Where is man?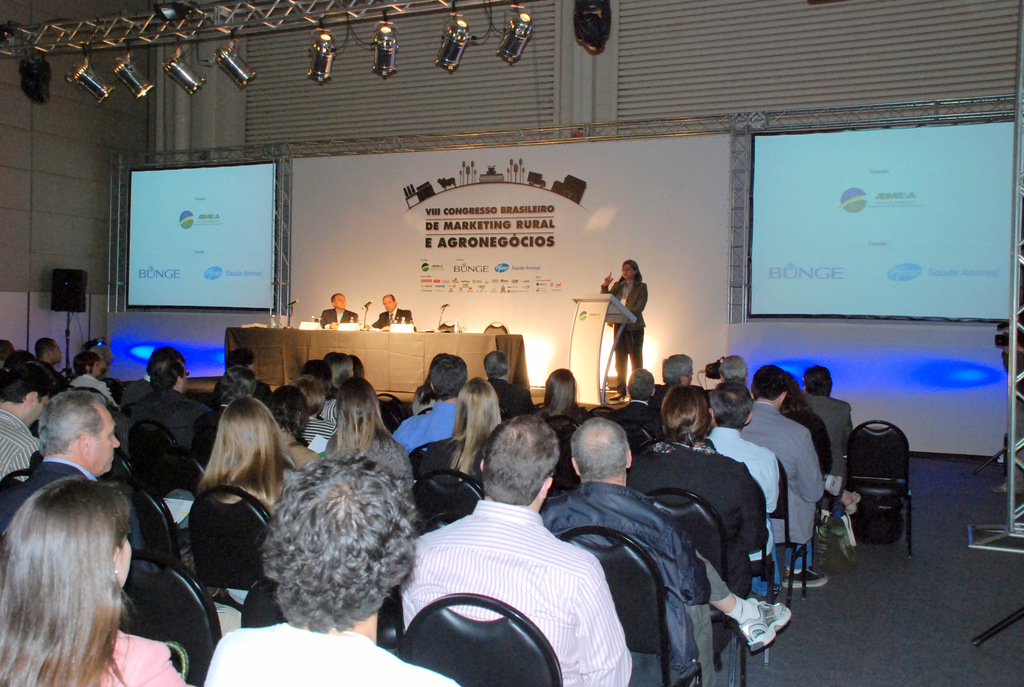
[387, 351, 468, 455].
